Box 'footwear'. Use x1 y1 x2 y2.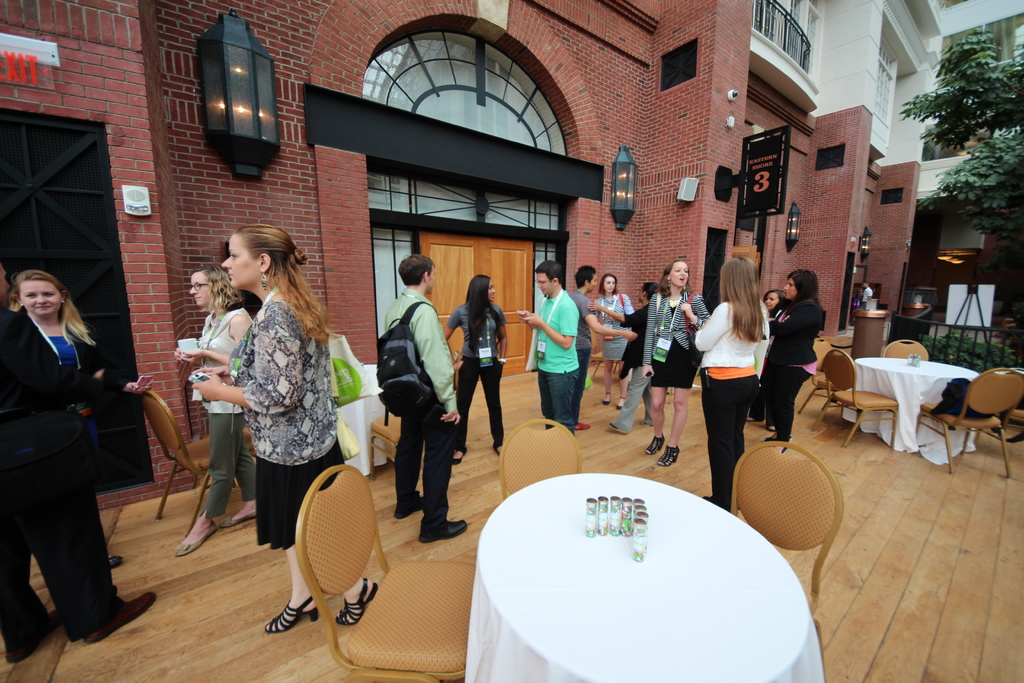
616 402 620 409.
